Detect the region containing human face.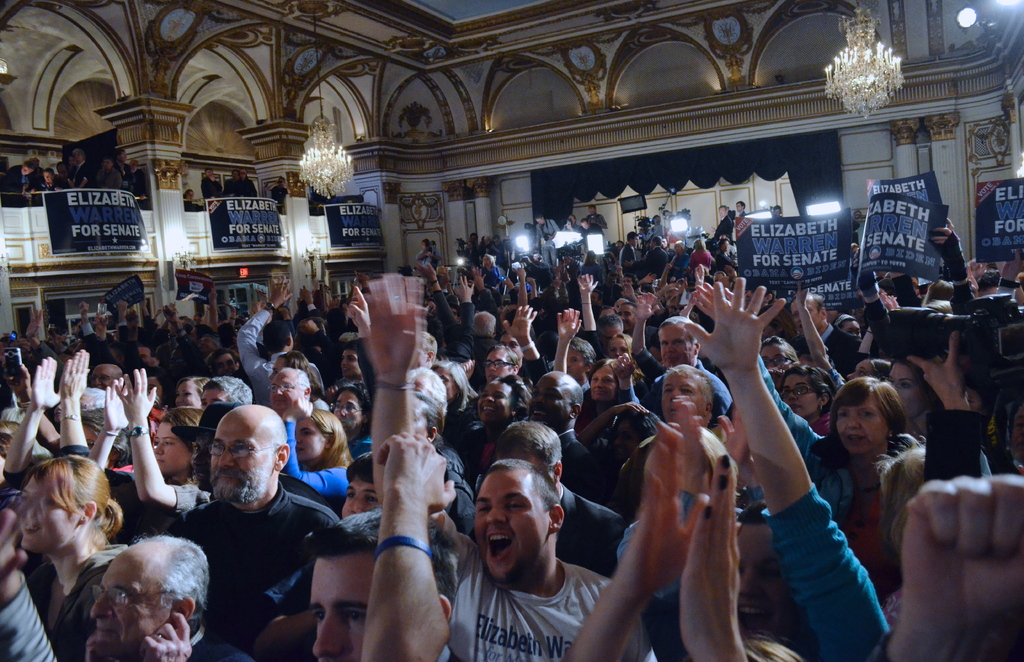
select_region(568, 346, 582, 376).
